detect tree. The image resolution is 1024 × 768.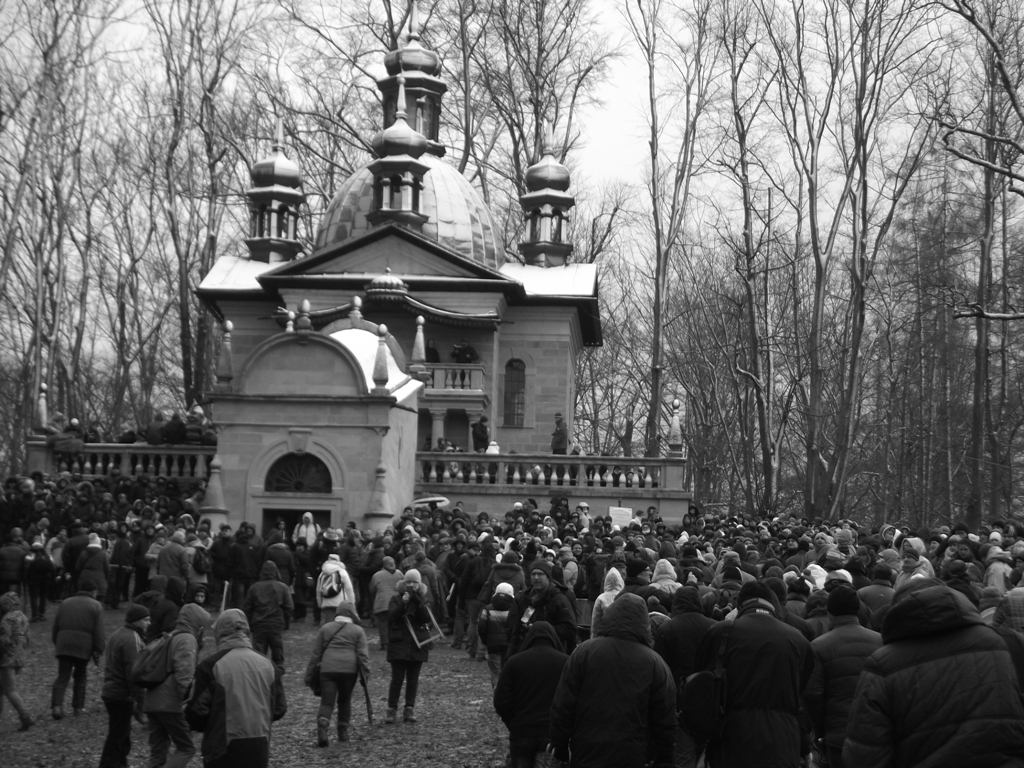
pyautogui.locateOnScreen(689, 11, 797, 517).
